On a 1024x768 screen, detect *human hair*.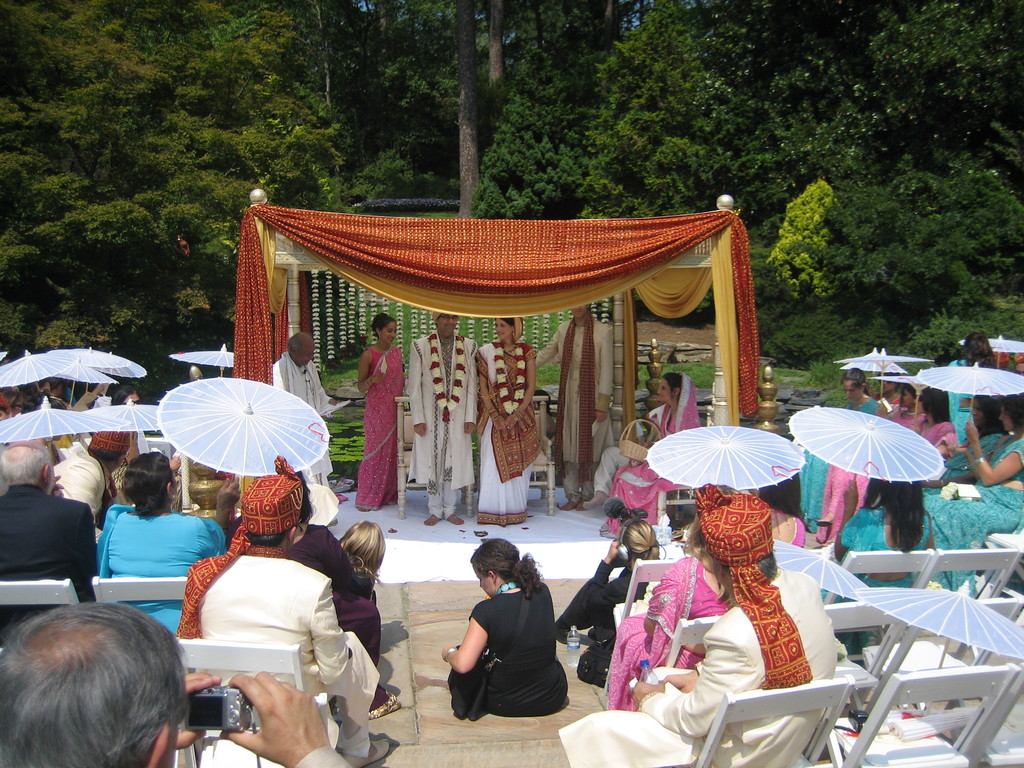
{"left": 0, "top": 611, "right": 193, "bottom": 761}.
